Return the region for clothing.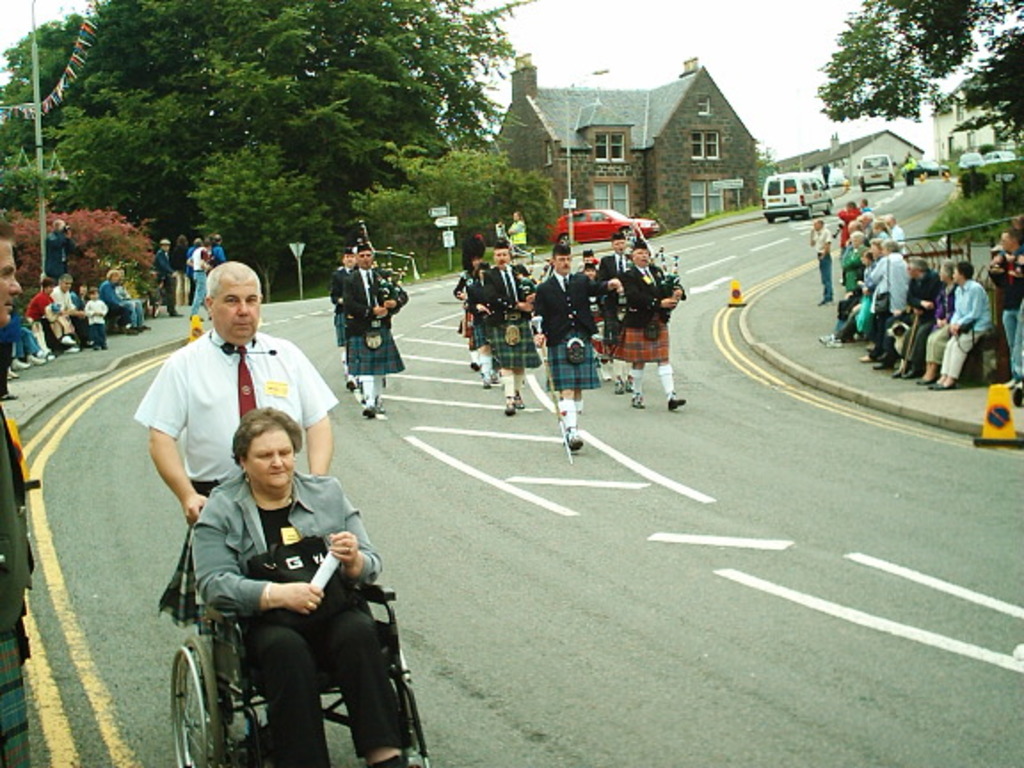
bbox(21, 288, 60, 356).
